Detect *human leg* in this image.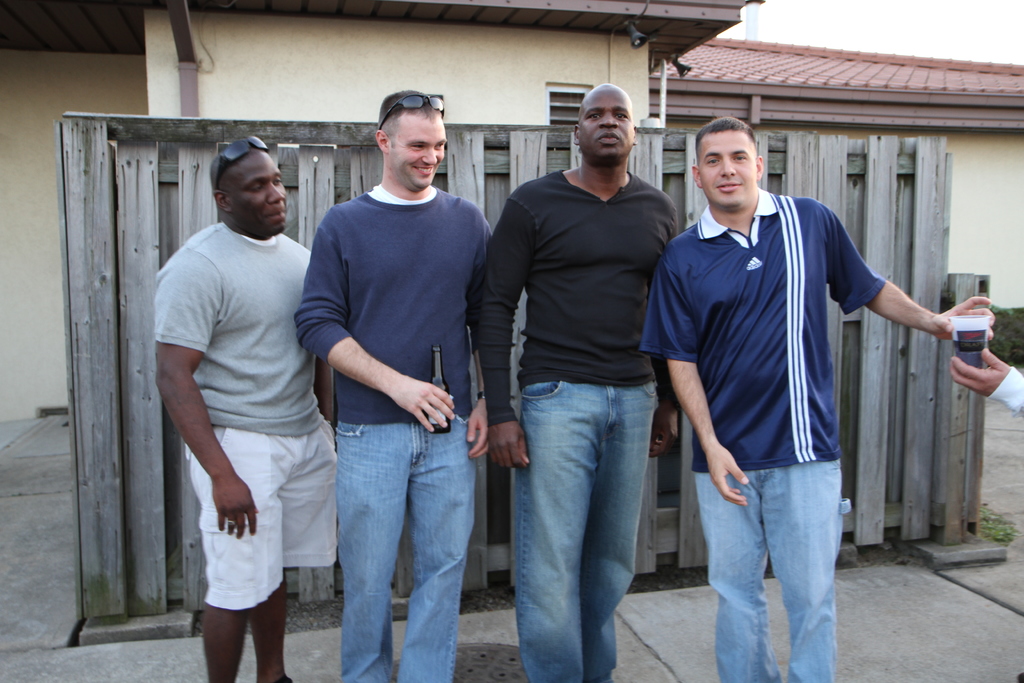
Detection: left=762, top=456, right=842, bottom=682.
